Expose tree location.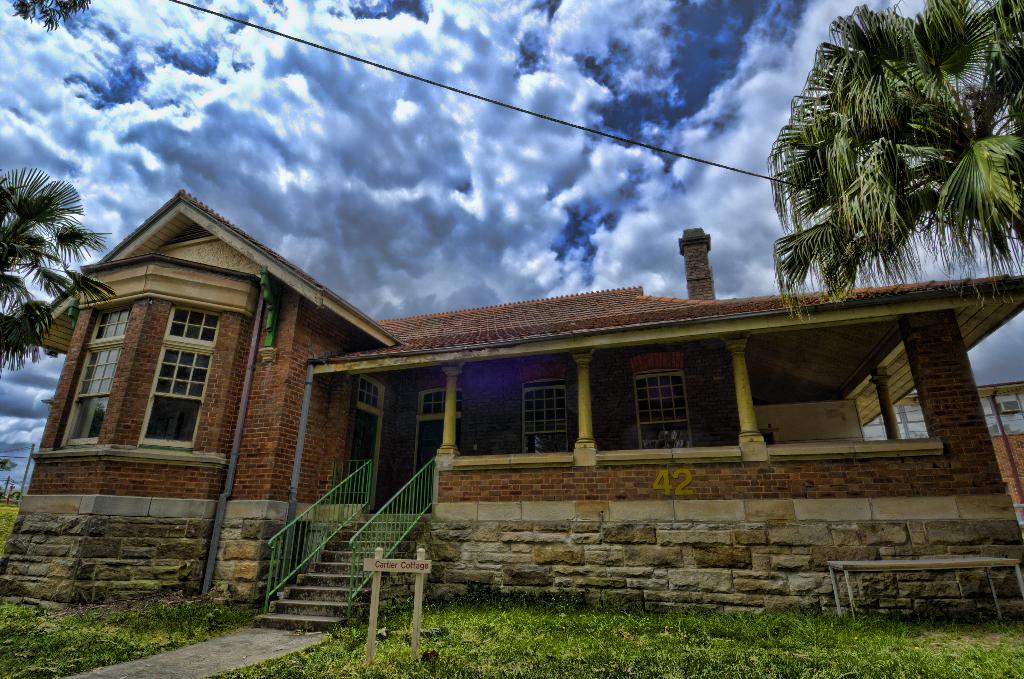
Exposed at (0, 163, 124, 370).
